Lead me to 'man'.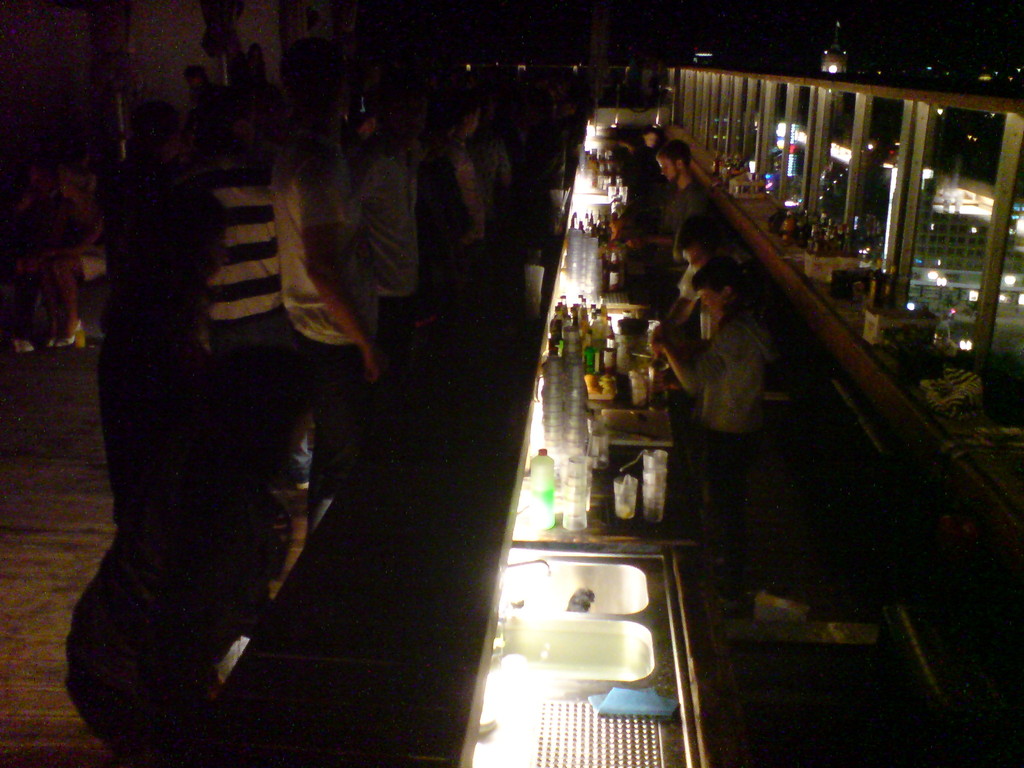
Lead to select_region(359, 81, 427, 333).
